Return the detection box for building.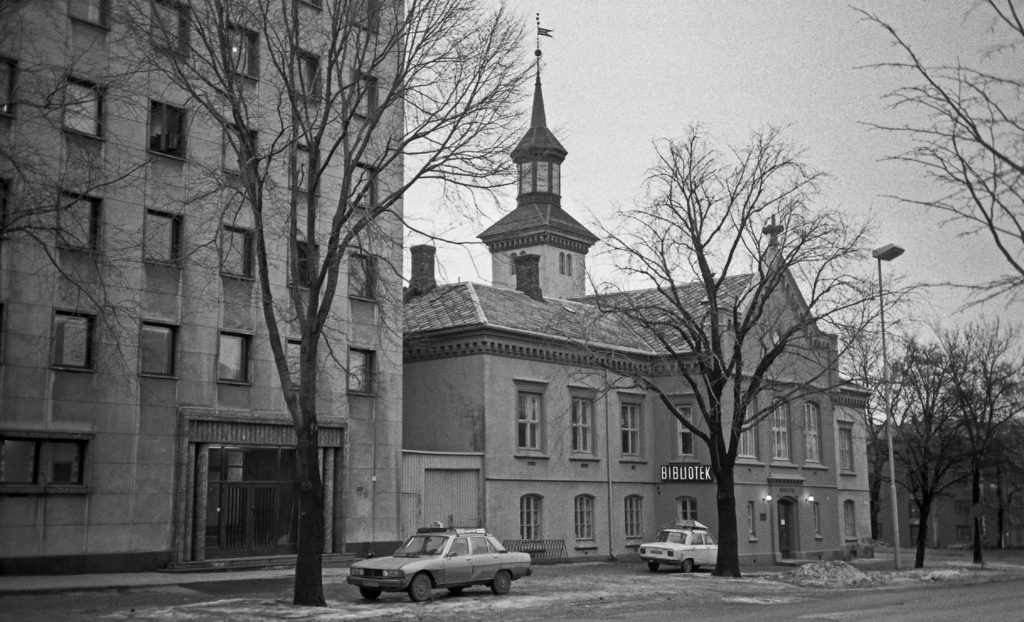
[2,0,403,578].
